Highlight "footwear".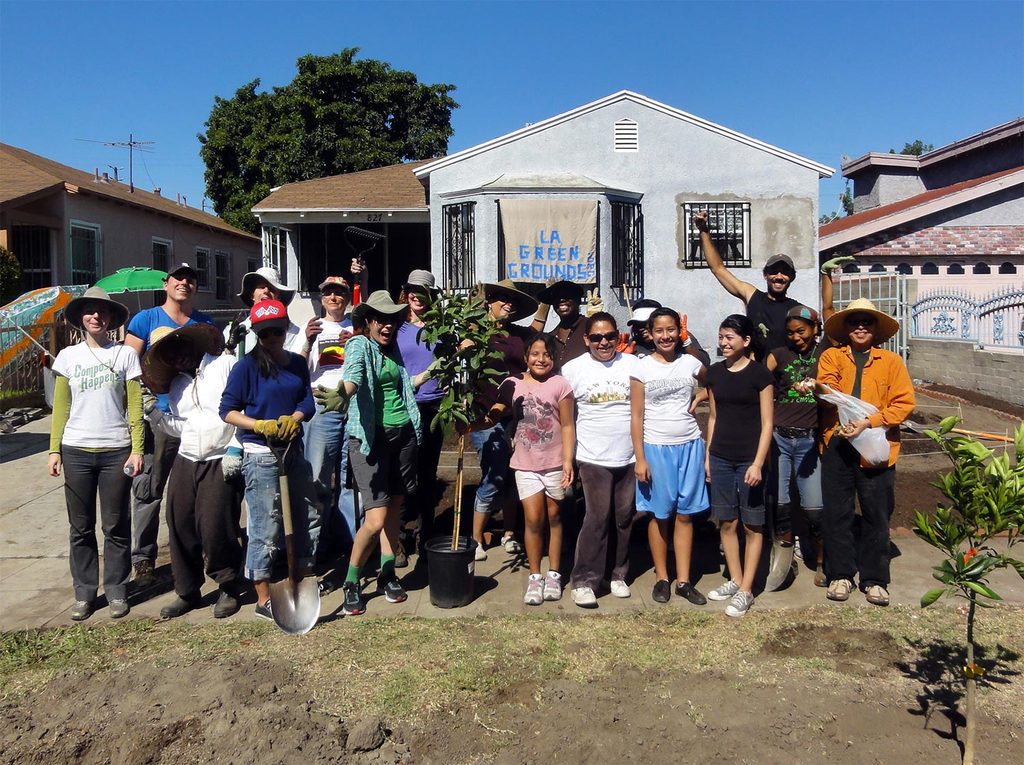
Highlighted region: bbox(813, 538, 827, 588).
